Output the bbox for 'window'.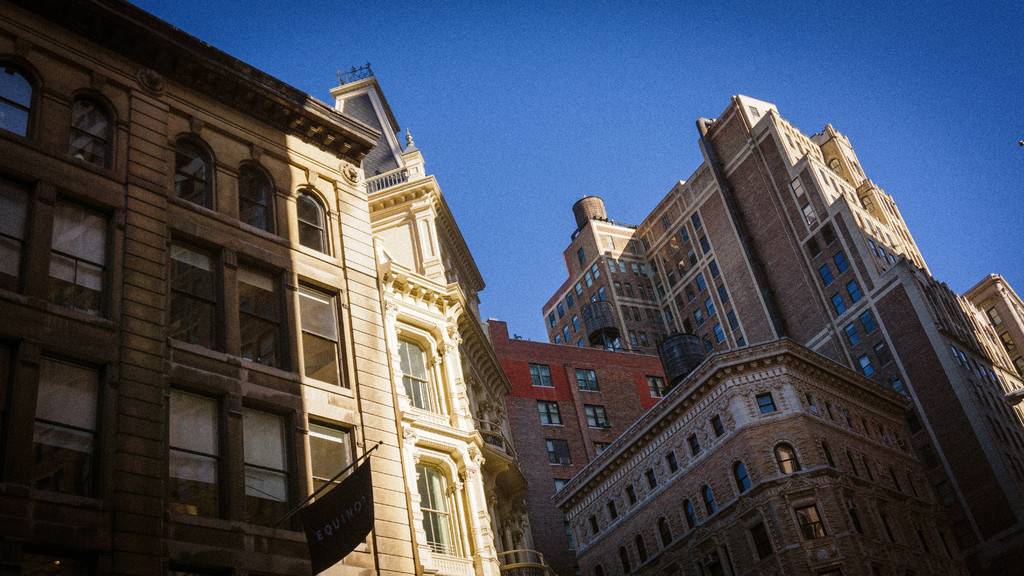
{"left": 577, "top": 337, "right": 584, "bottom": 347}.
